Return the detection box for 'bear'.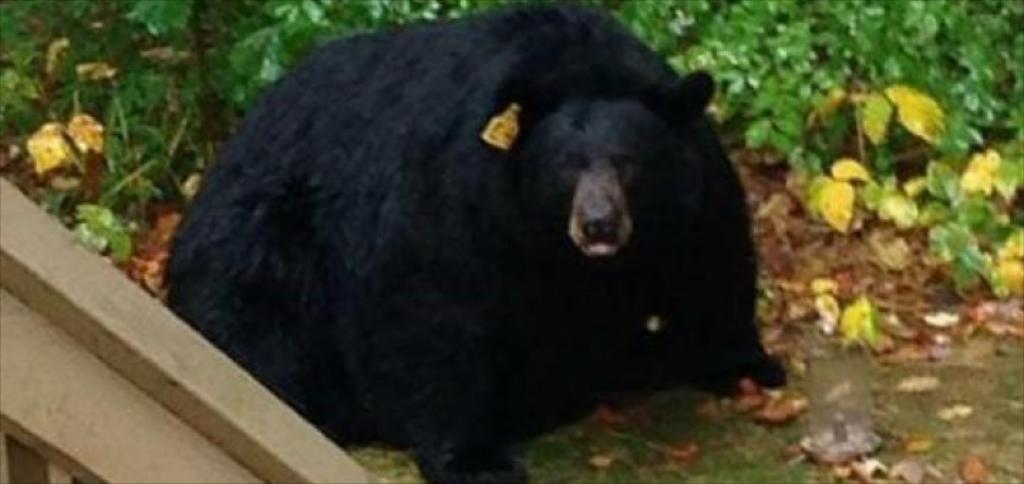
[left=162, top=1, right=788, bottom=483].
